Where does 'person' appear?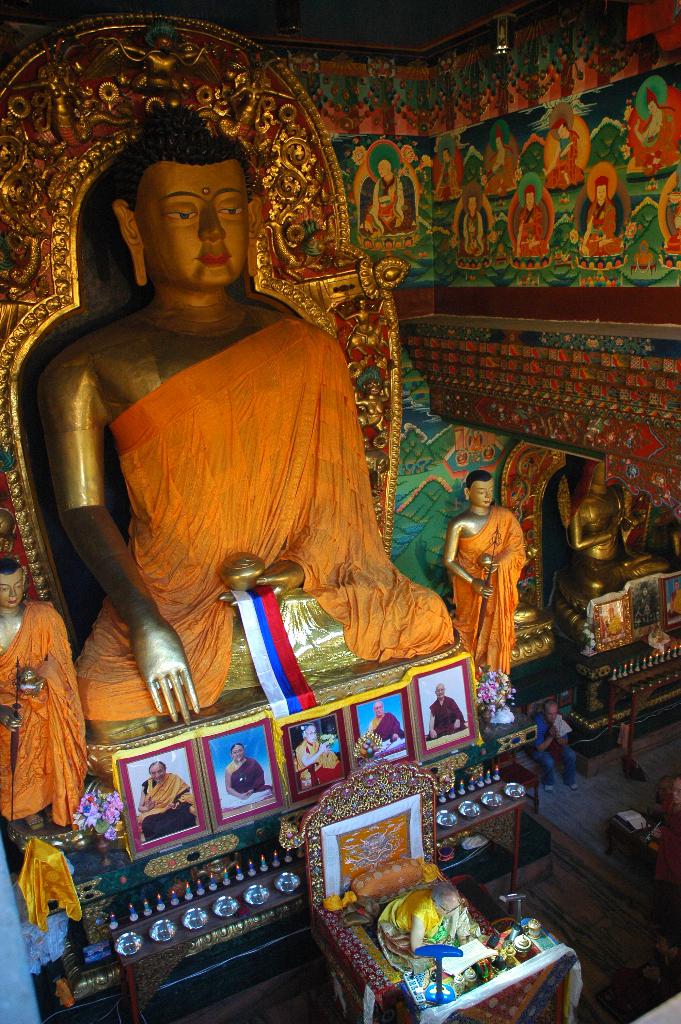
Appears at (580, 180, 625, 253).
